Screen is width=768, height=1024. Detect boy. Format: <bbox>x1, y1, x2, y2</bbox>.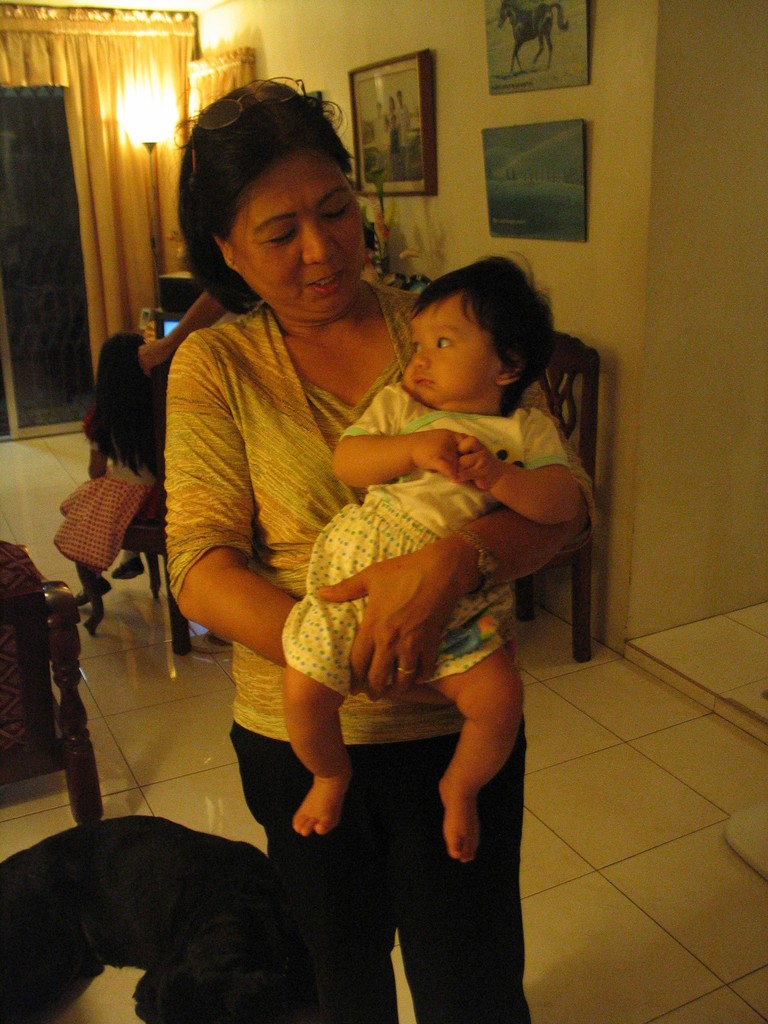
<bbox>228, 190, 577, 976</bbox>.
